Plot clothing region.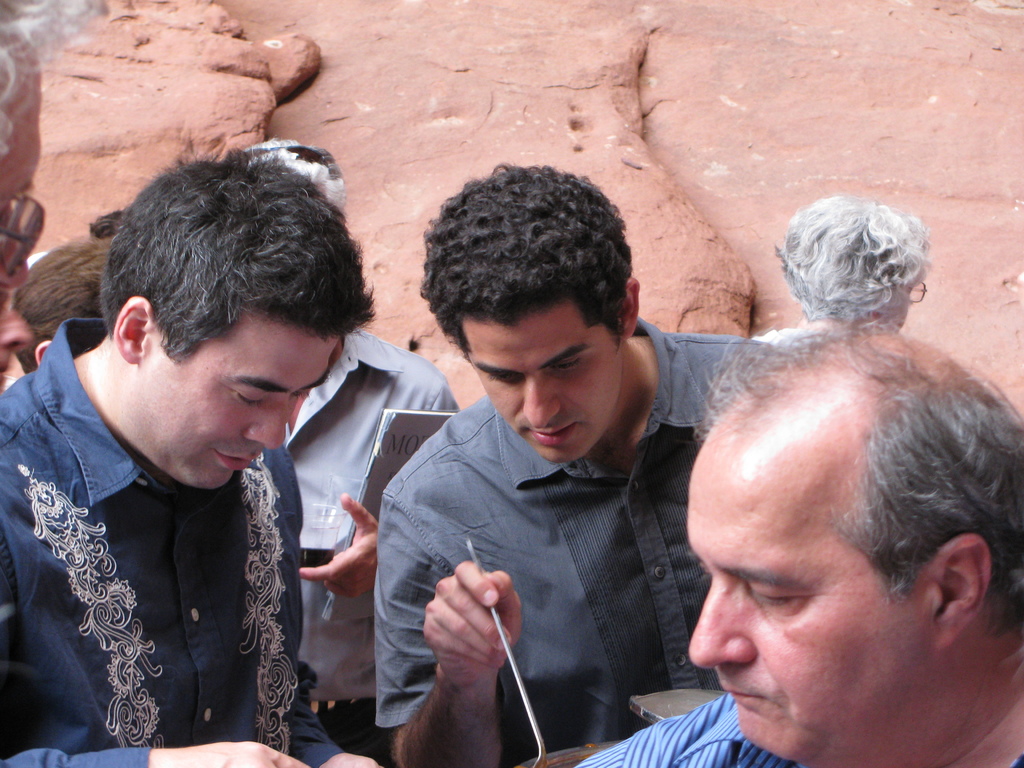
Plotted at (left=371, top=316, right=793, bottom=767).
